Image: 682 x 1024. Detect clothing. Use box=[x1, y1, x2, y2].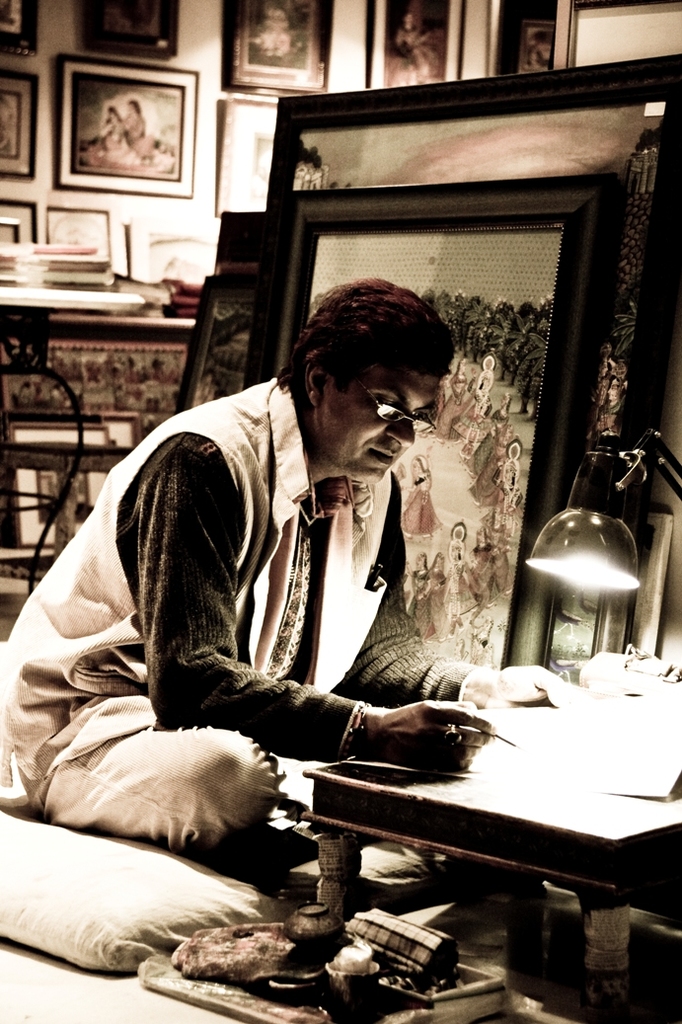
box=[423, 567, 452, 635].
